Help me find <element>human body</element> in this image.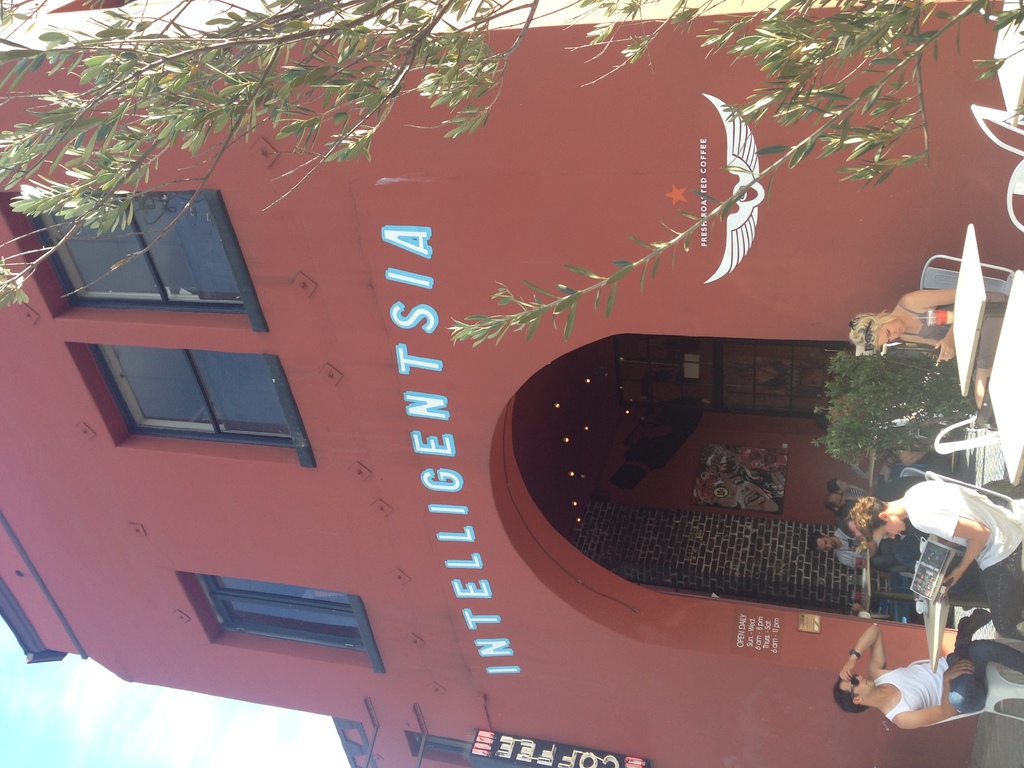
Found it: locate(855, 291, 1010, 410).
